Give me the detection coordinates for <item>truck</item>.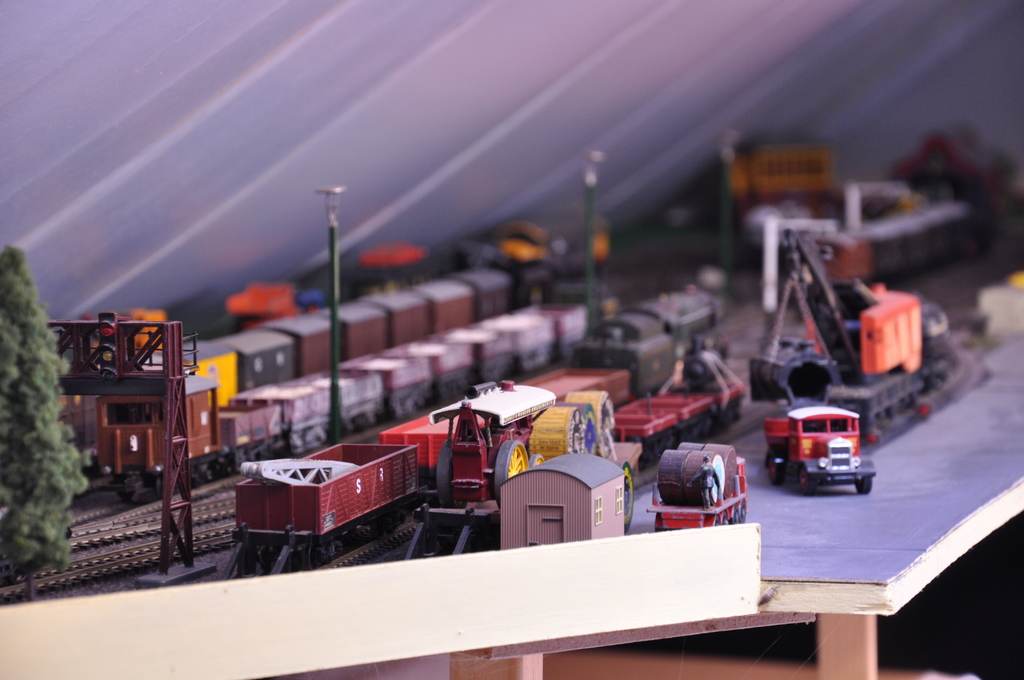
pyautogui.locateOnScreen(495, 454, 632, 555).
